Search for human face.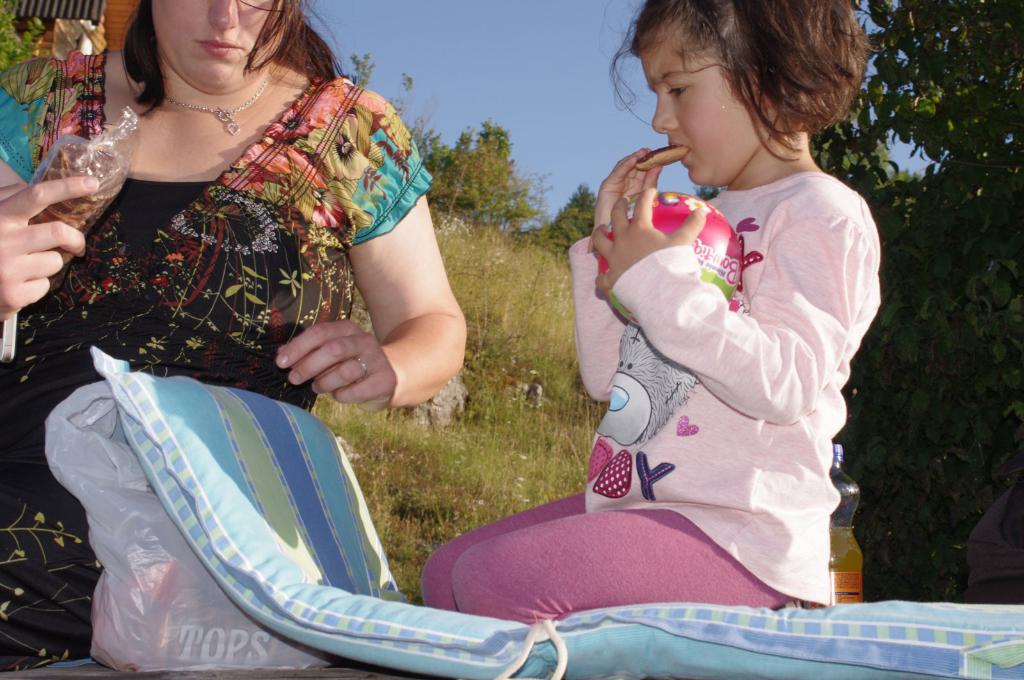
Found at <box>644,33,777,184</box>.
